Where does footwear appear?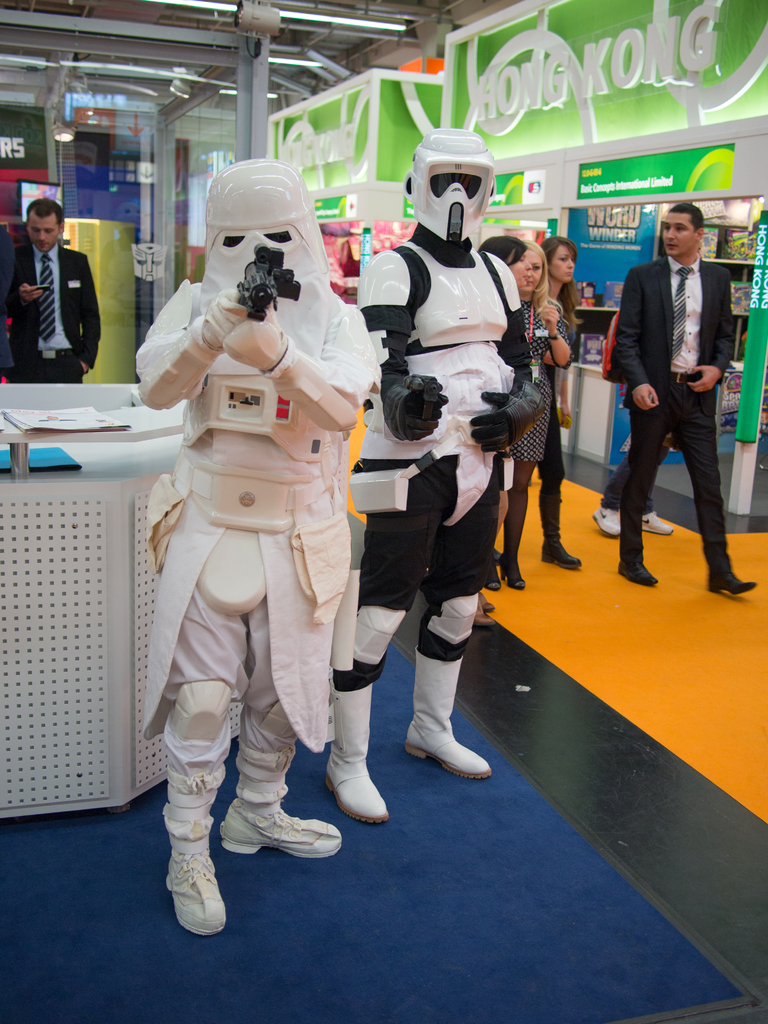
Appears at bbox=[215, 809, 341, 851].
